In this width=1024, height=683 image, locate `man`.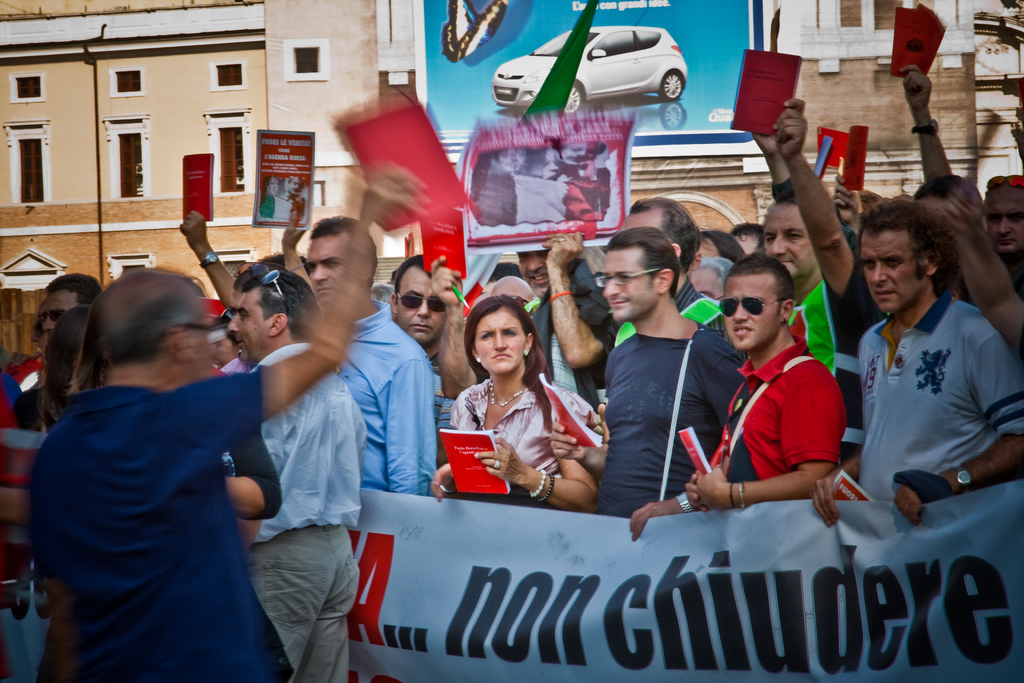
Bounding box: bbox(762, 94, 854, 444).
